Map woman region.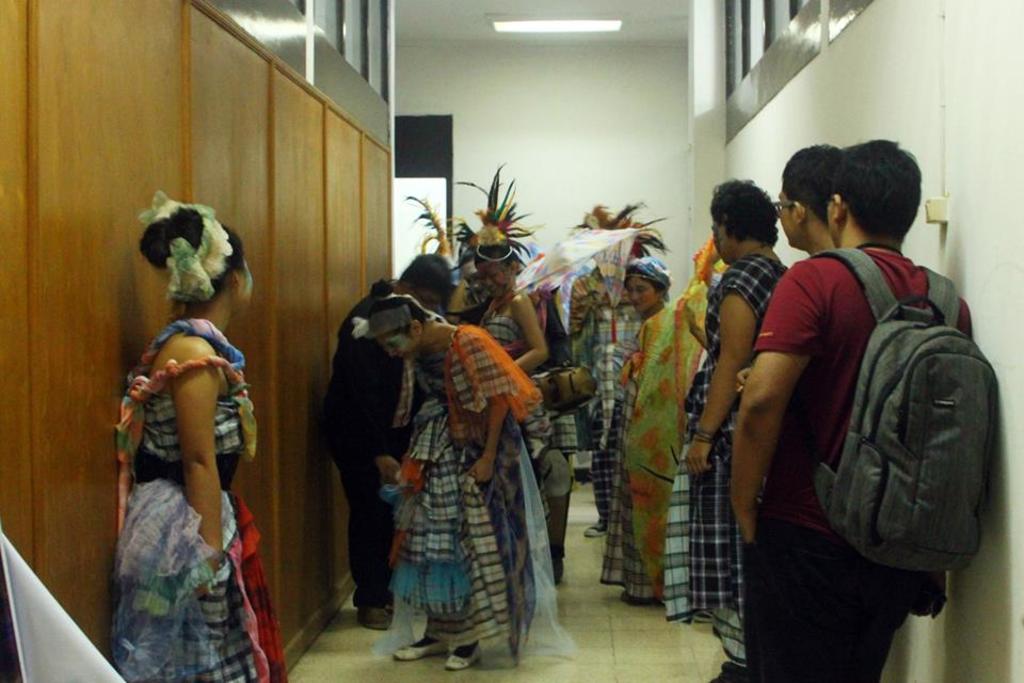
Mapped to [101,192,270,665].
